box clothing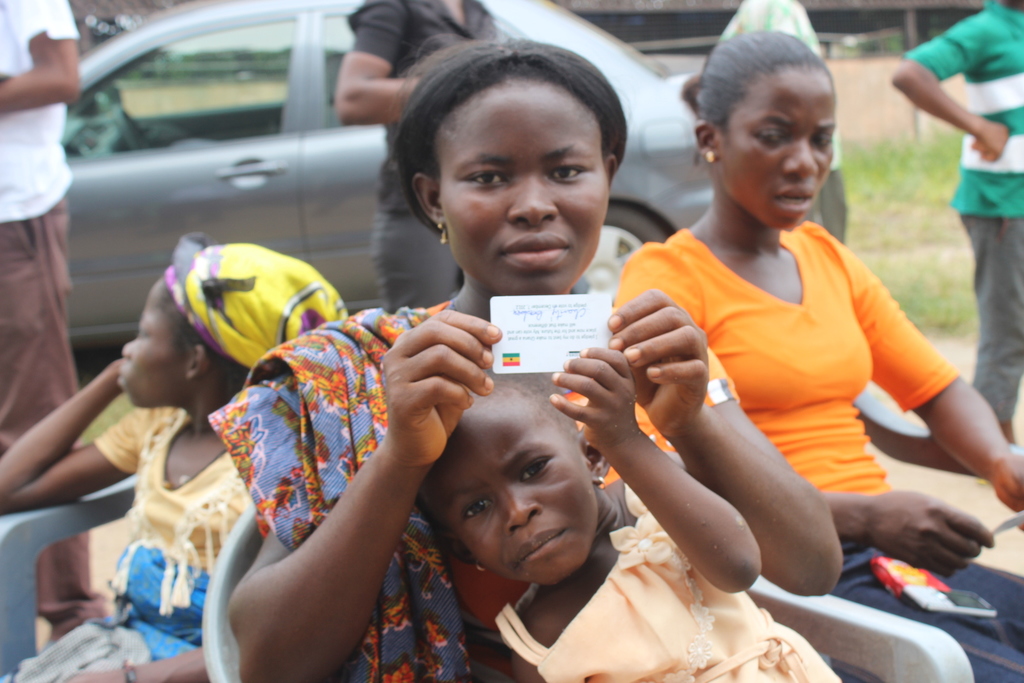
box=[198, 300, 508, 682]
